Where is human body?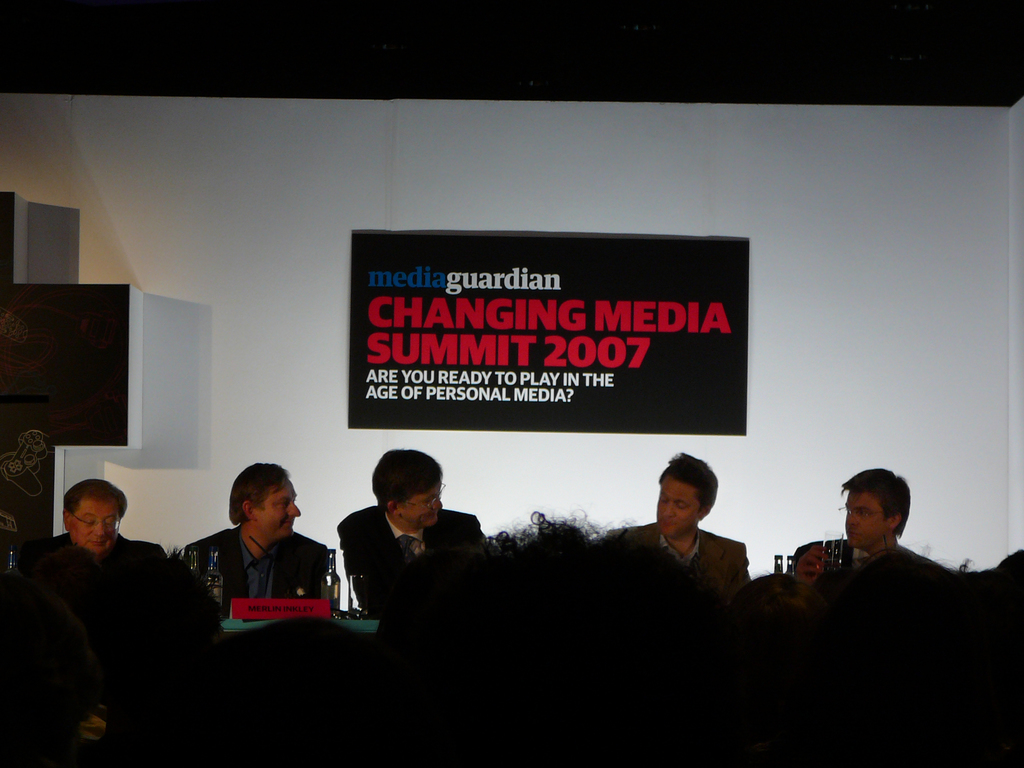
627/468/752/616.
